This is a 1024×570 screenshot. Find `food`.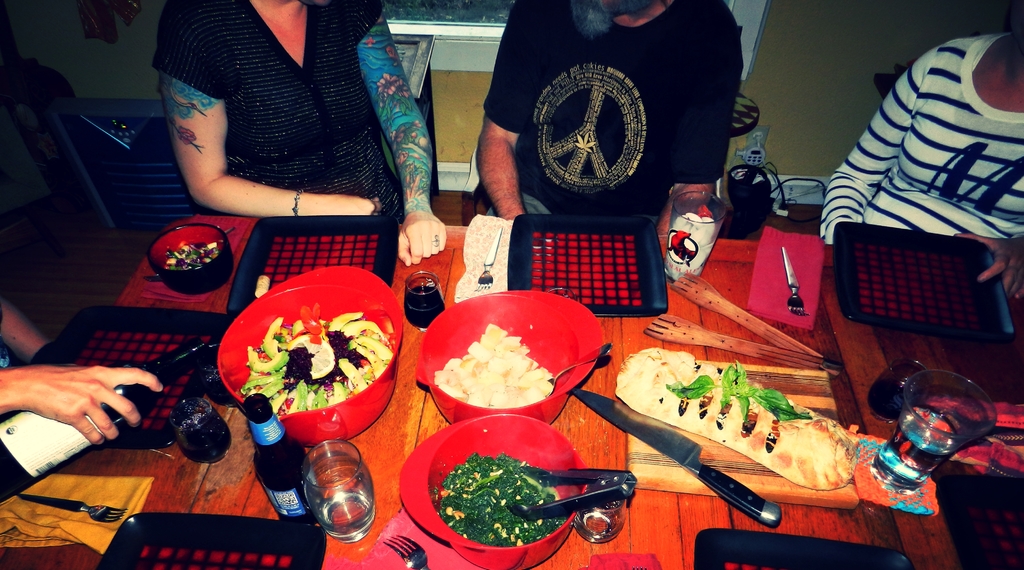
Bounding box: 432/452/568/548.
